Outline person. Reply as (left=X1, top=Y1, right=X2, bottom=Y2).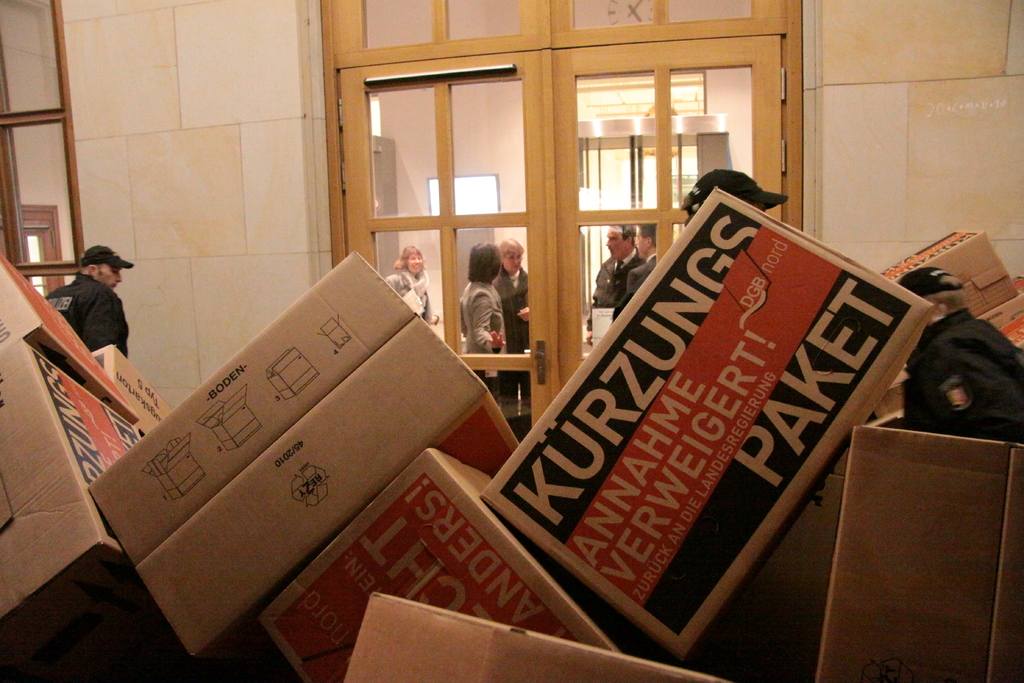
(left=462, top=245, right=504, bottom=357).
